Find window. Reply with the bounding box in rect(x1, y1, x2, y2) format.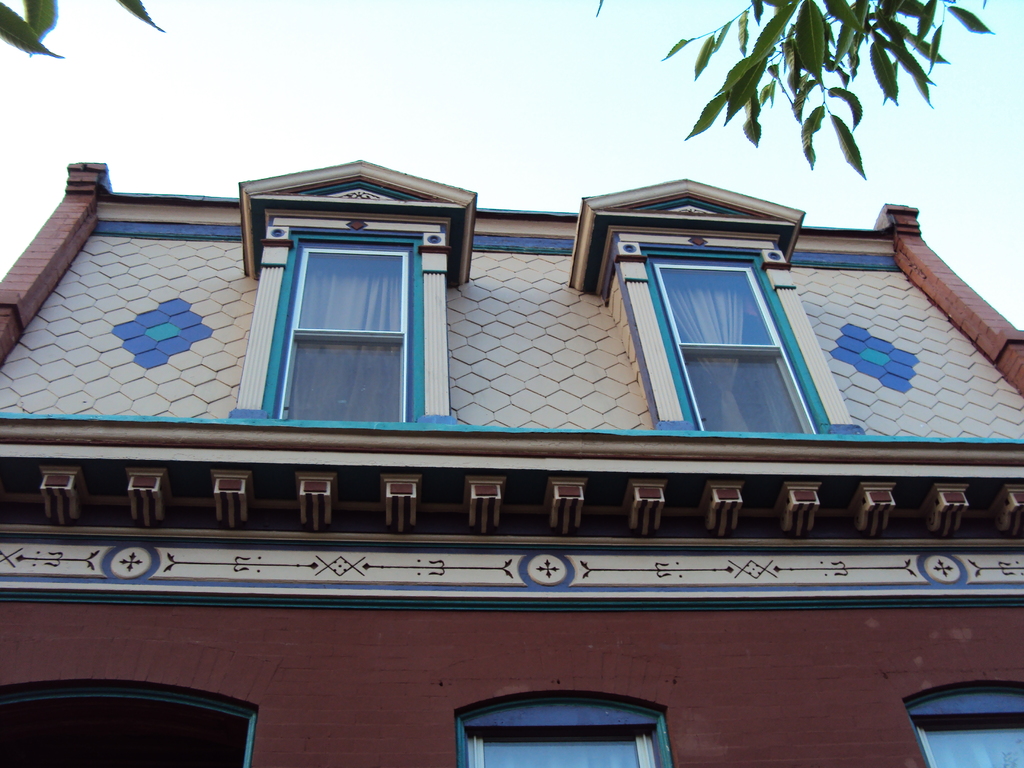
rect(3, 676, 259, 765).
